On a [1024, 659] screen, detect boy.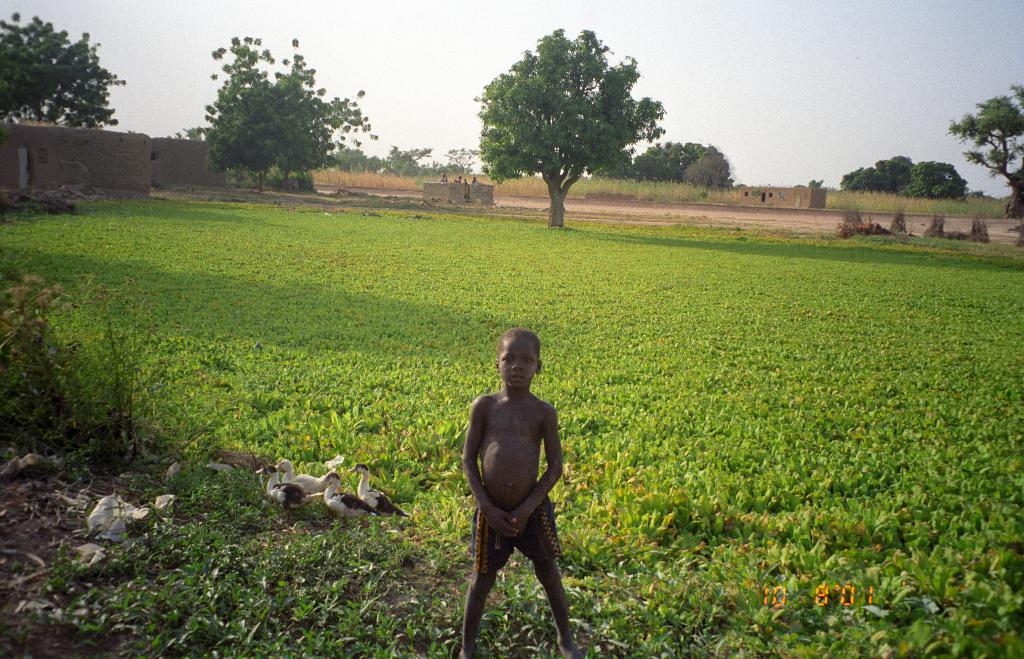
l=461, t=329, r=584, b=658.
